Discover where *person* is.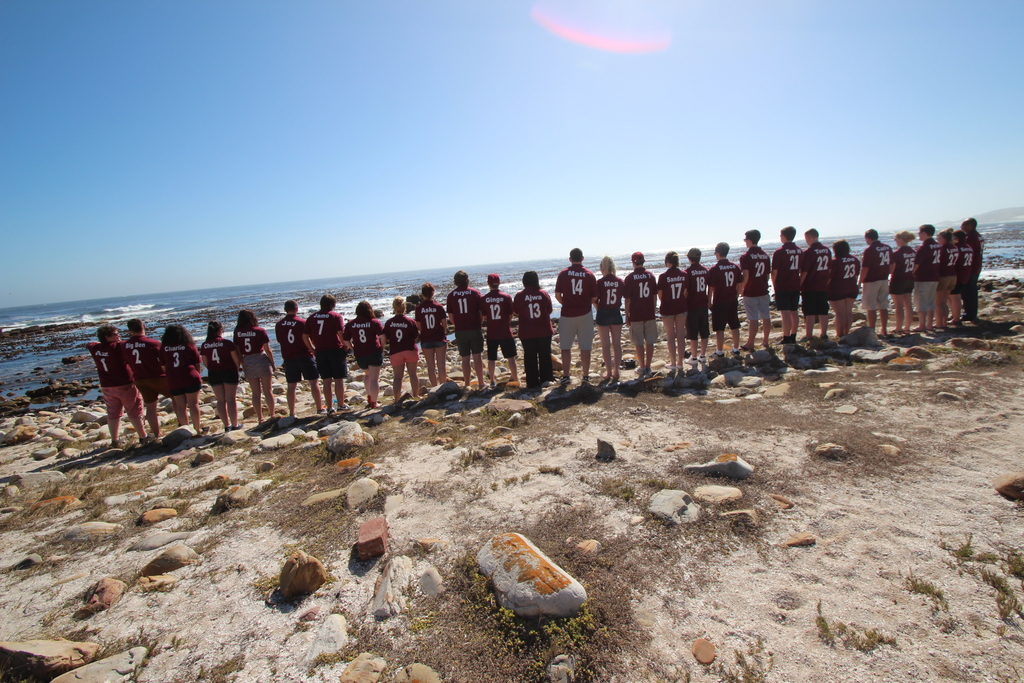
Discovered at 936 229 957 326.
